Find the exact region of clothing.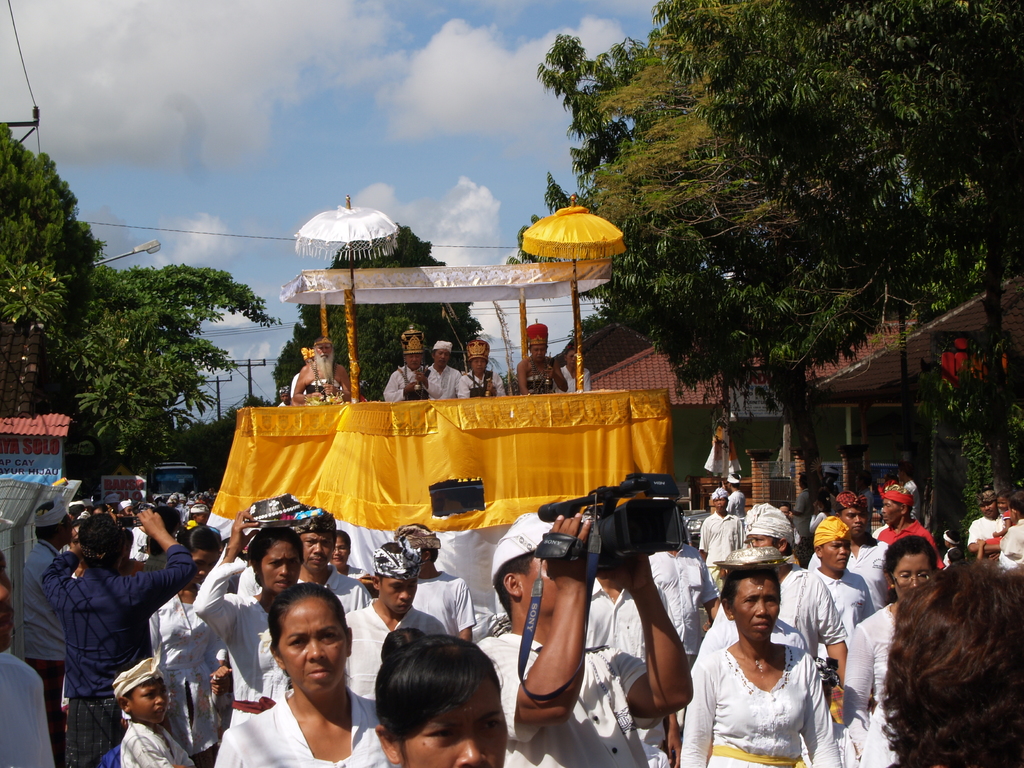
Exact region: box=[698, 509, 743, 598].
